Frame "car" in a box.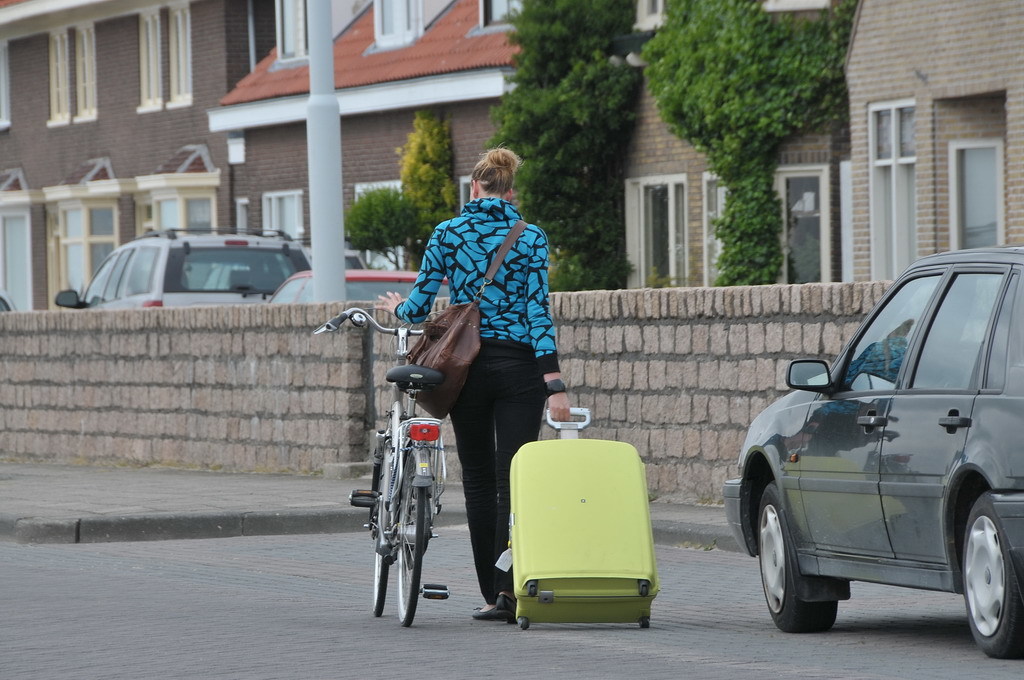
detection(56, 224, 311, 304).
